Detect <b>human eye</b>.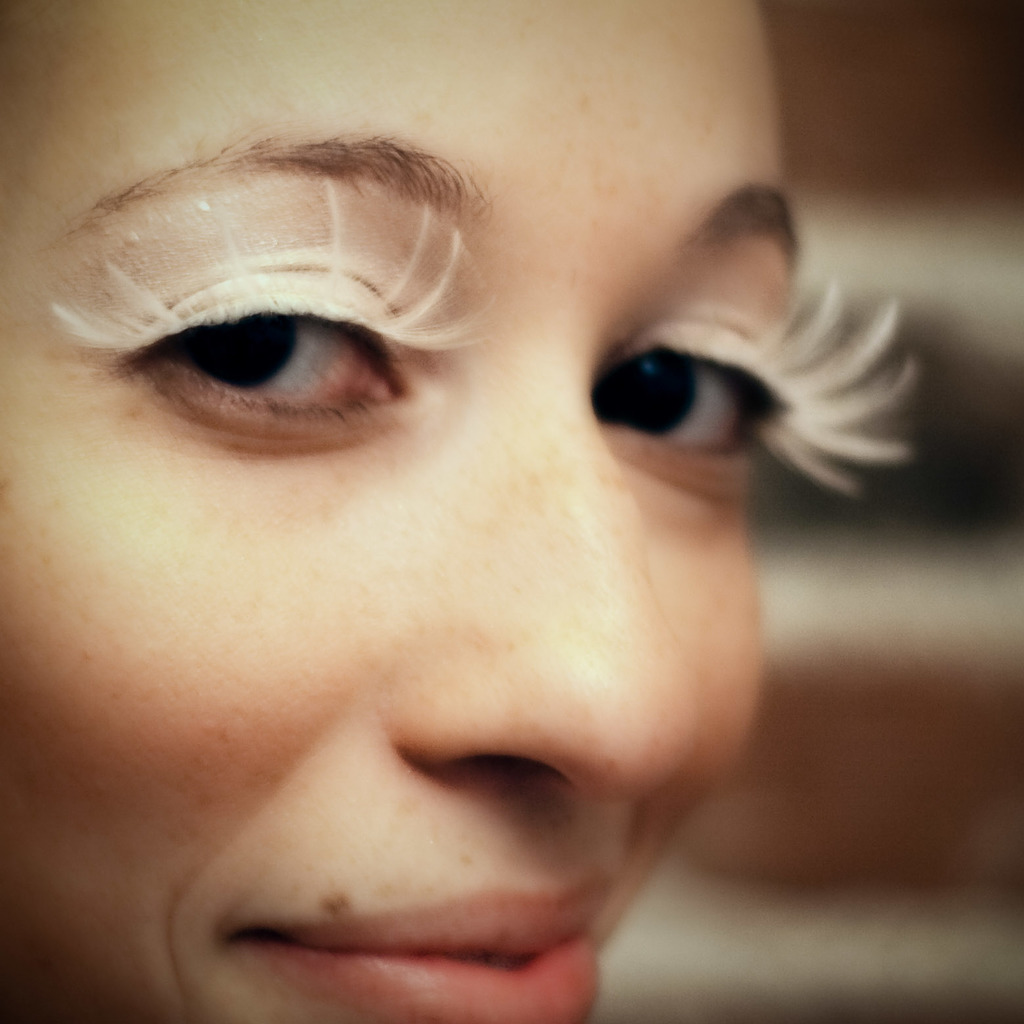
Detected at select_region(585, 273, 935, 515).
